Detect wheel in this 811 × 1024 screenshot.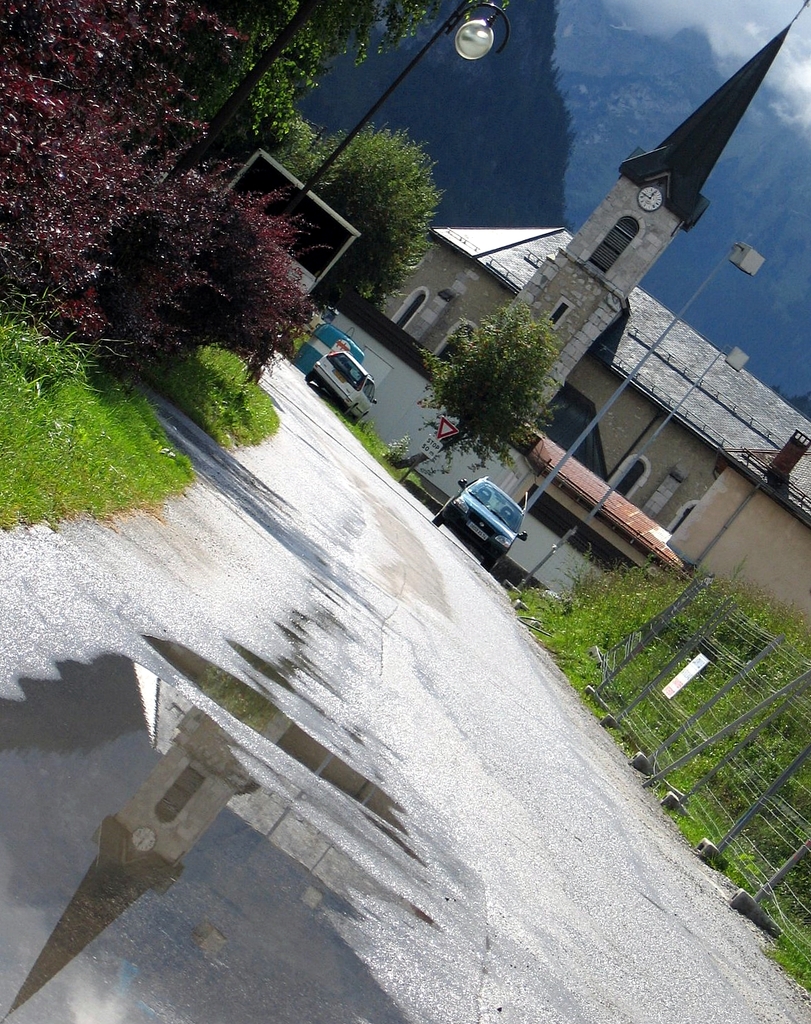
Detection: box=[426, 501, 451, 527].
